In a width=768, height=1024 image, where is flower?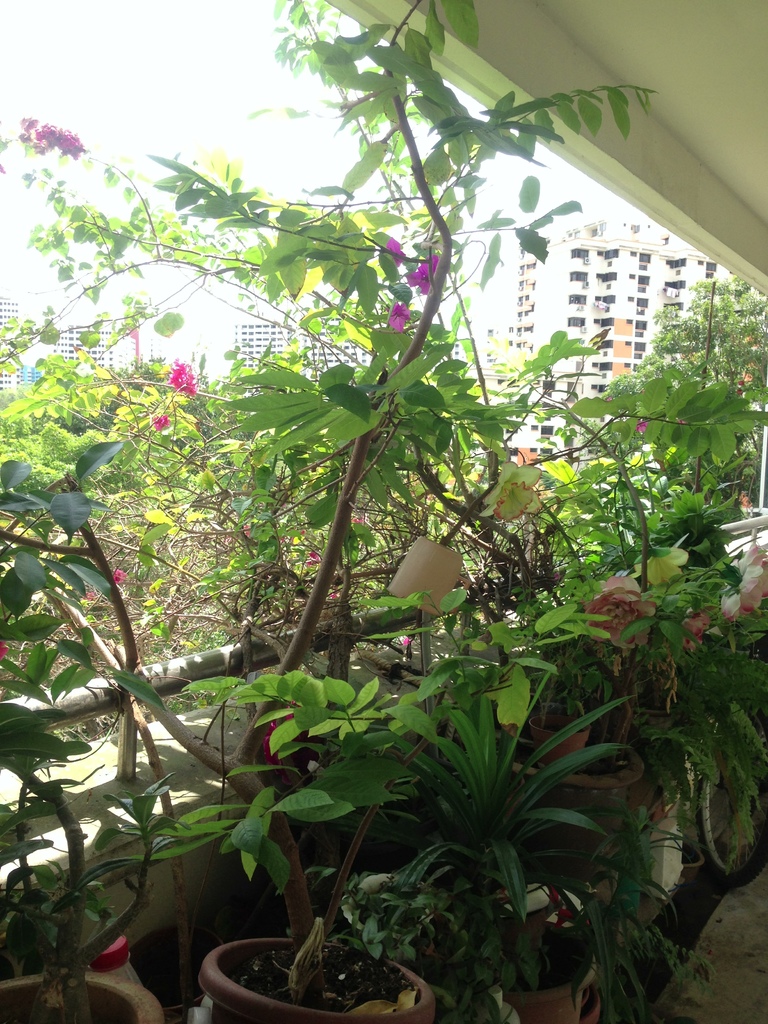
{"left": 242, "top": 518, "right": 255, "bottom": 550}.
